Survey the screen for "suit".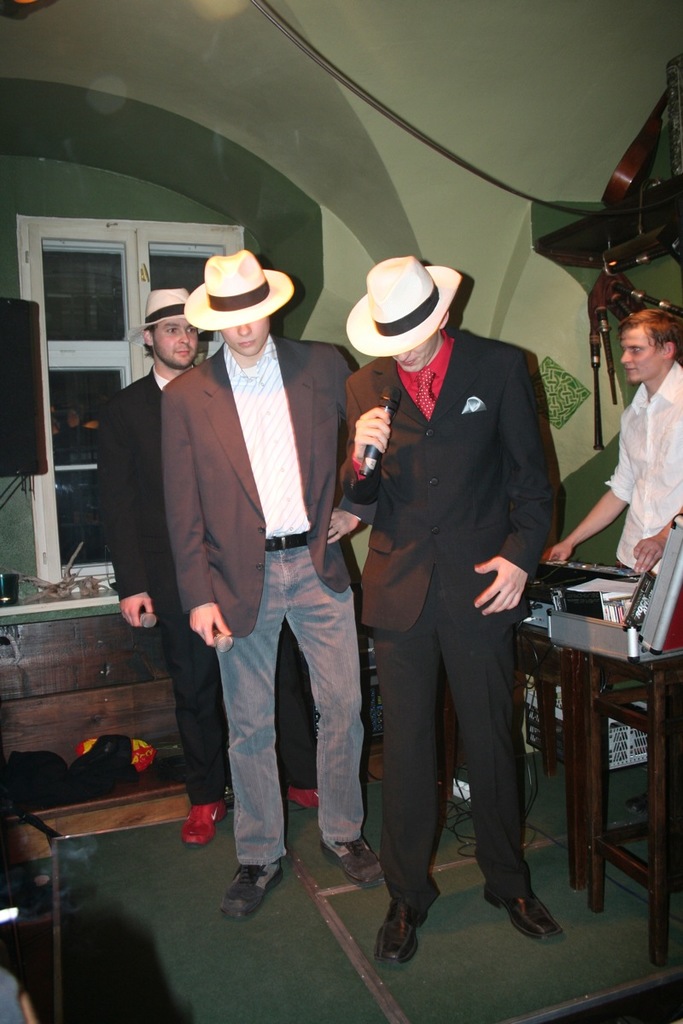
Survey found: region(357, 226, 562, 951).
